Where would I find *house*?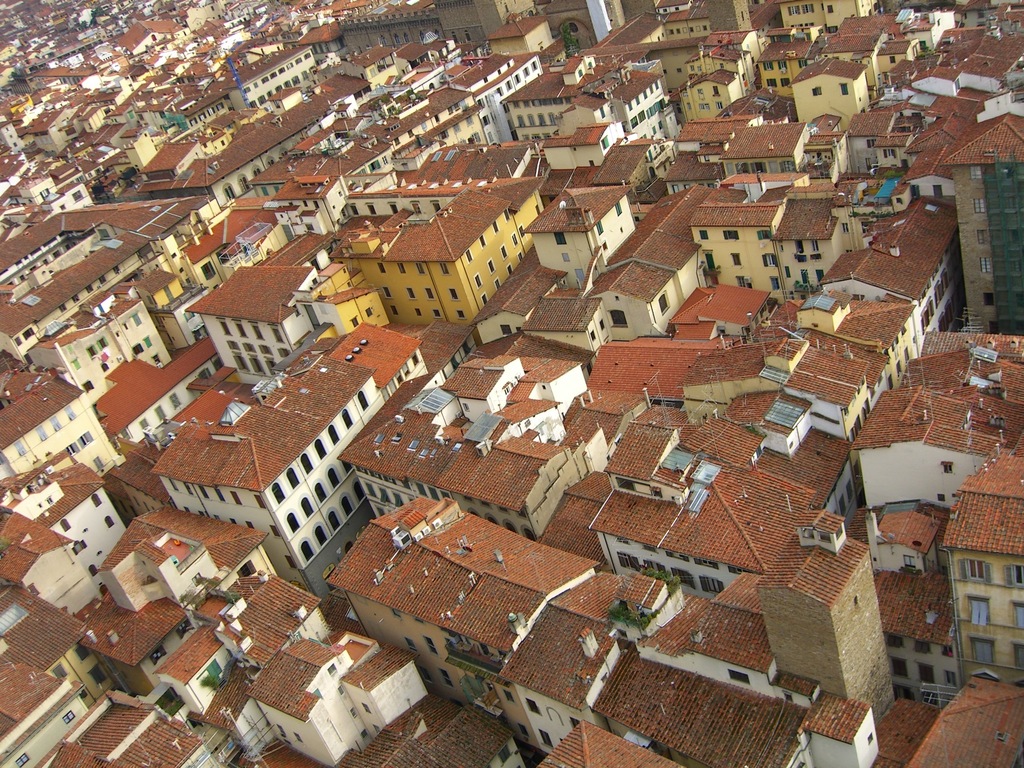
At Rect(366, 186, 522, 322).
